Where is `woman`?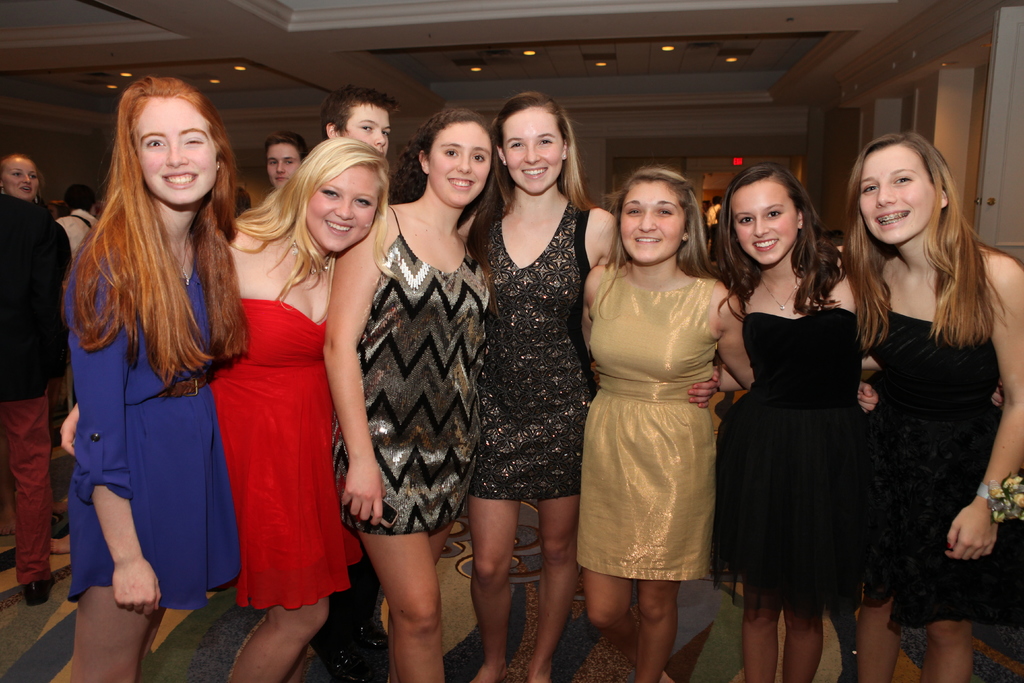
246/144/298/194.
